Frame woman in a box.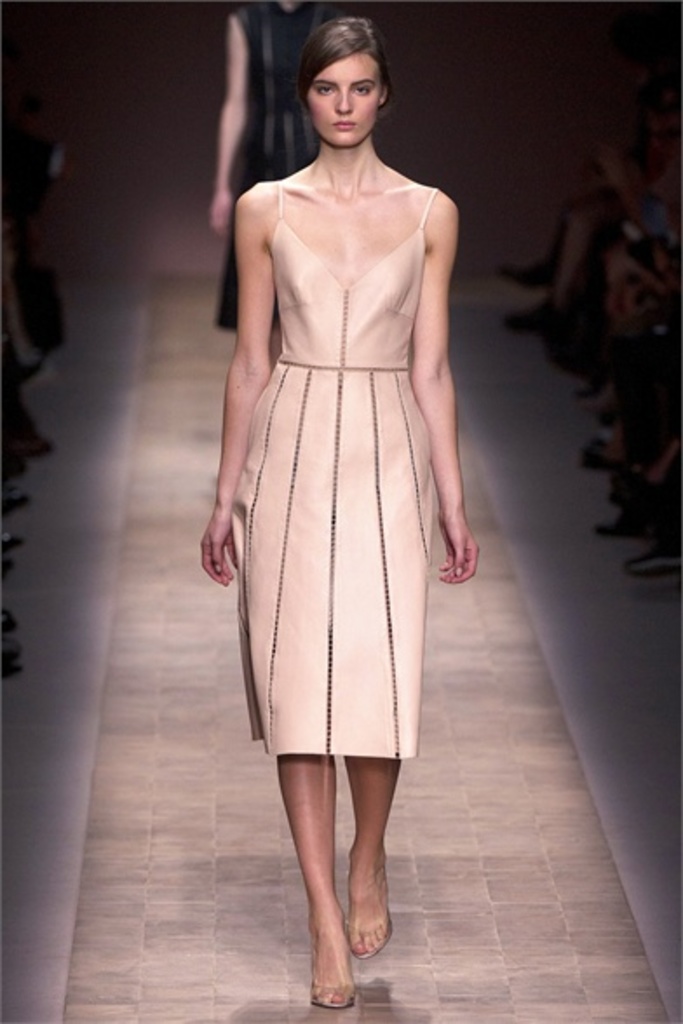
{"left": 200, "top": 0, "right": 333, "bottom": 378}.
